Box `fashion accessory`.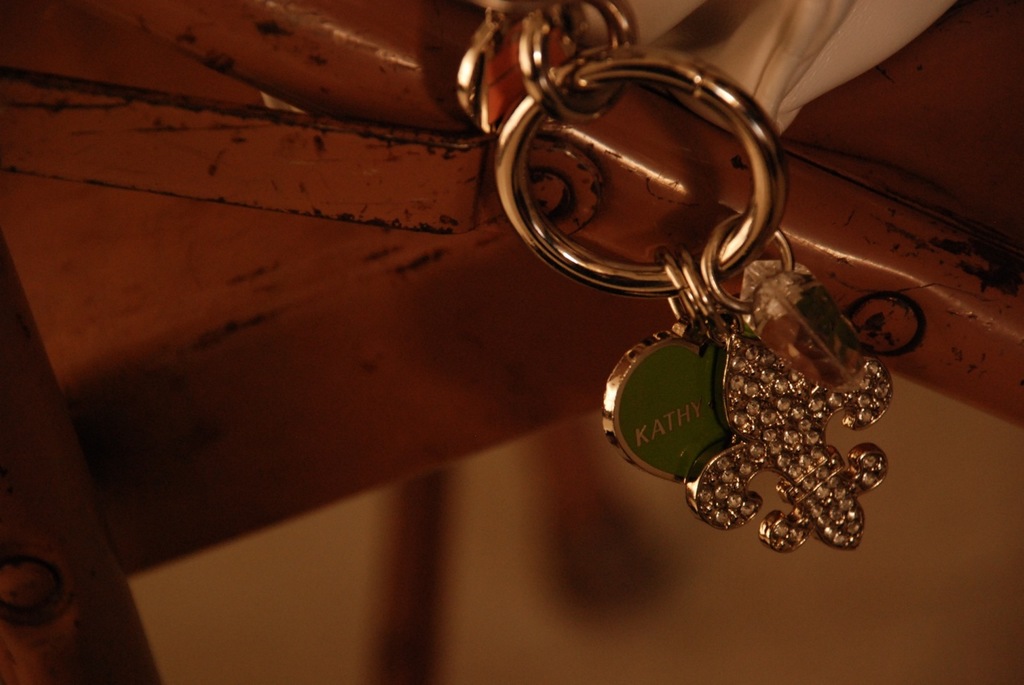
detection(451, 0, 896, 551).
